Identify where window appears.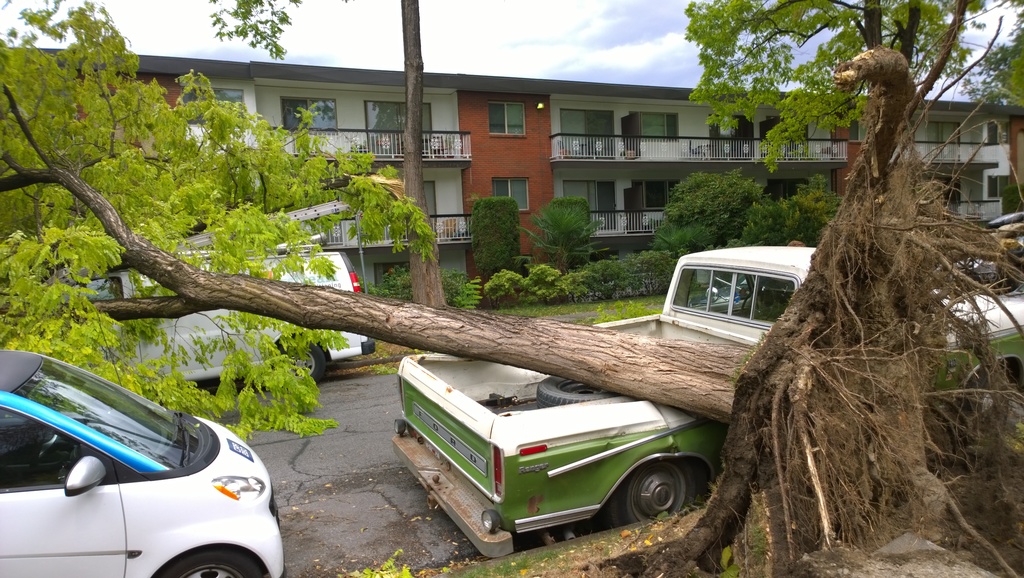
Appears at box=[490, 103, 525, 134].
